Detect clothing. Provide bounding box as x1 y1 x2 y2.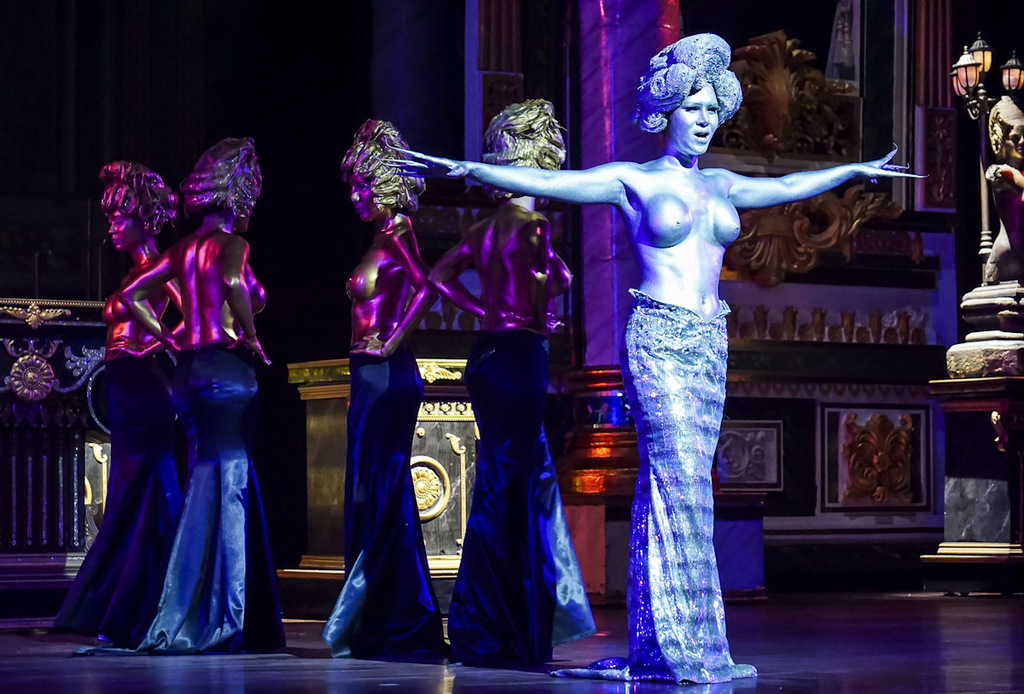
620 280 753 685.
